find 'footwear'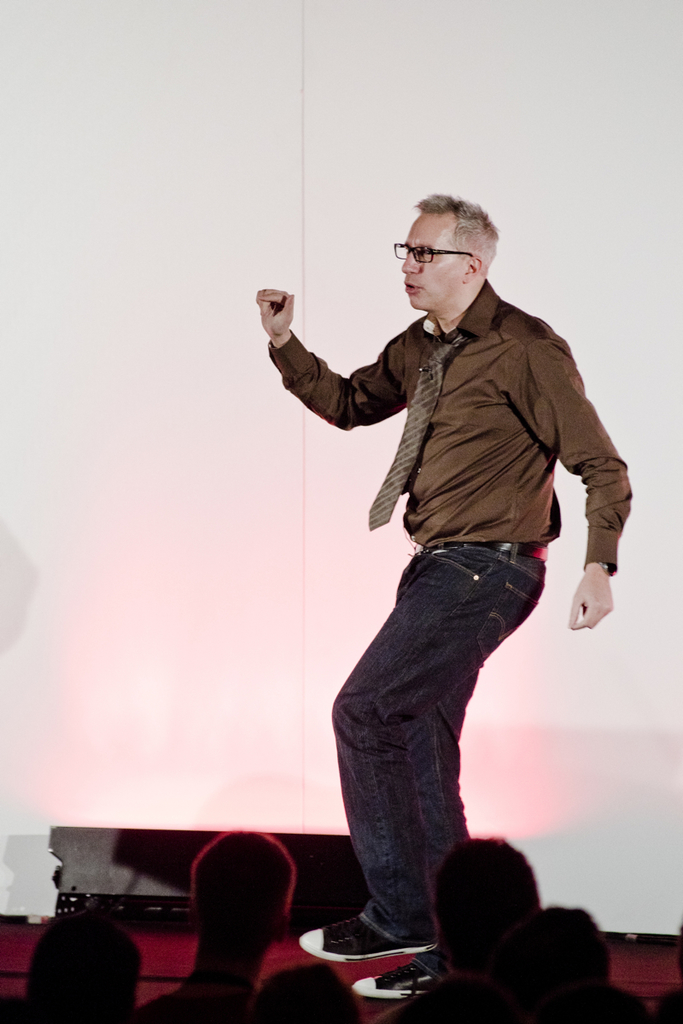
left=343, top=945, right=447, bottom=1004
